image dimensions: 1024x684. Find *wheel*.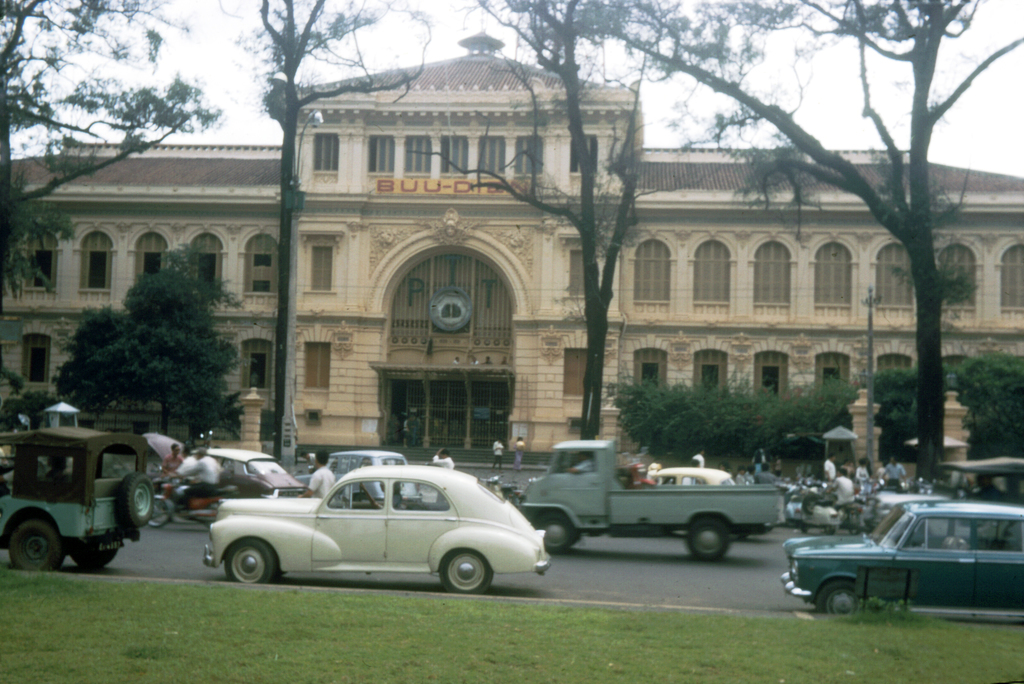
536/513/572/555.
